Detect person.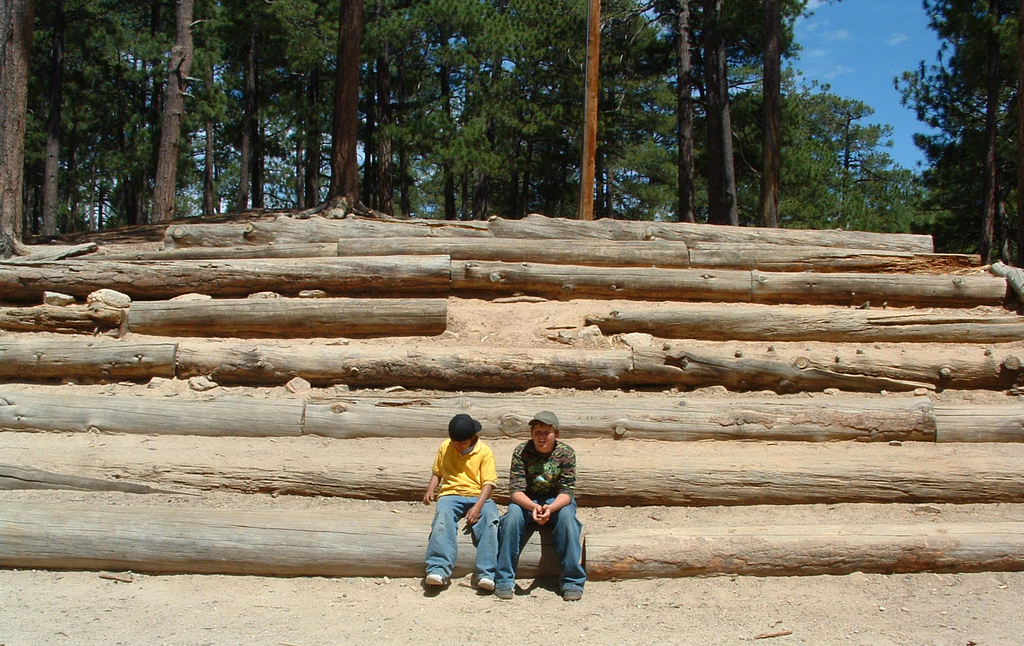
Detected at [422,419,502,586].
